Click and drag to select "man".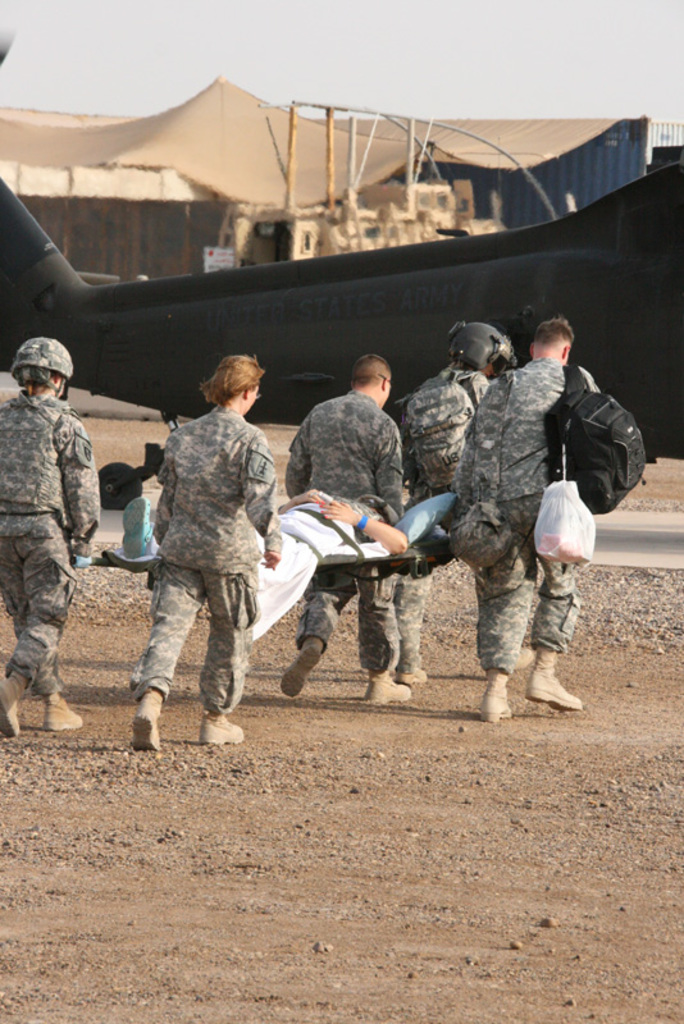
Selection: {"x1": 287, "y1": 362, "x2": 407, "y2": 708}.
